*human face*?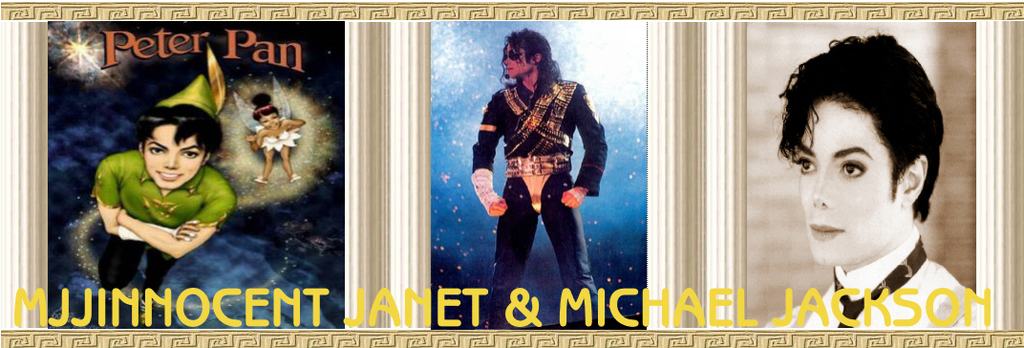
789,98,908,266
